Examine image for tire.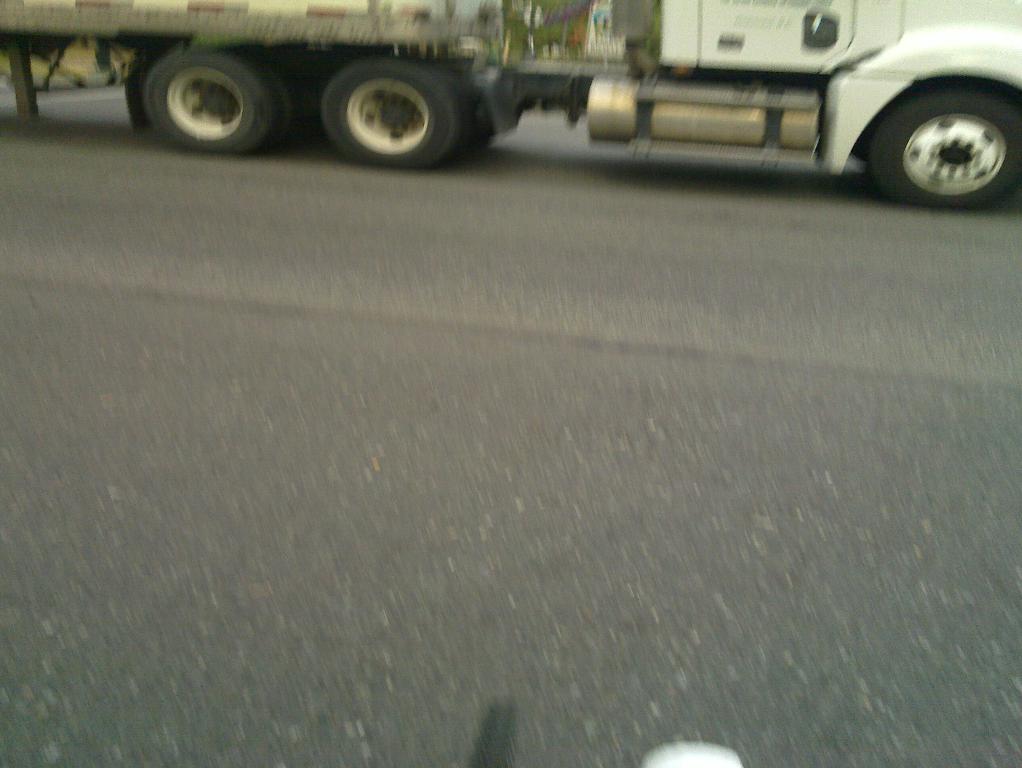
Examination result: left=867, top=79, right=1021, bottom=206.
